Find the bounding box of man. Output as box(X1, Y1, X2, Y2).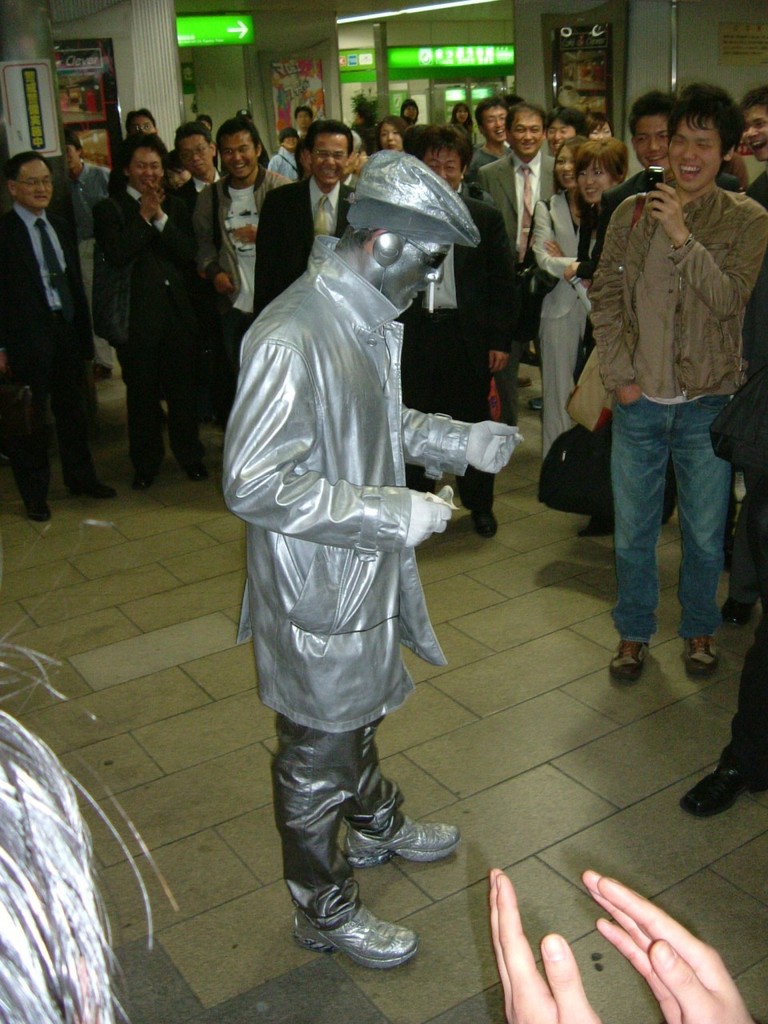
box(84, 131, 204, 498).
